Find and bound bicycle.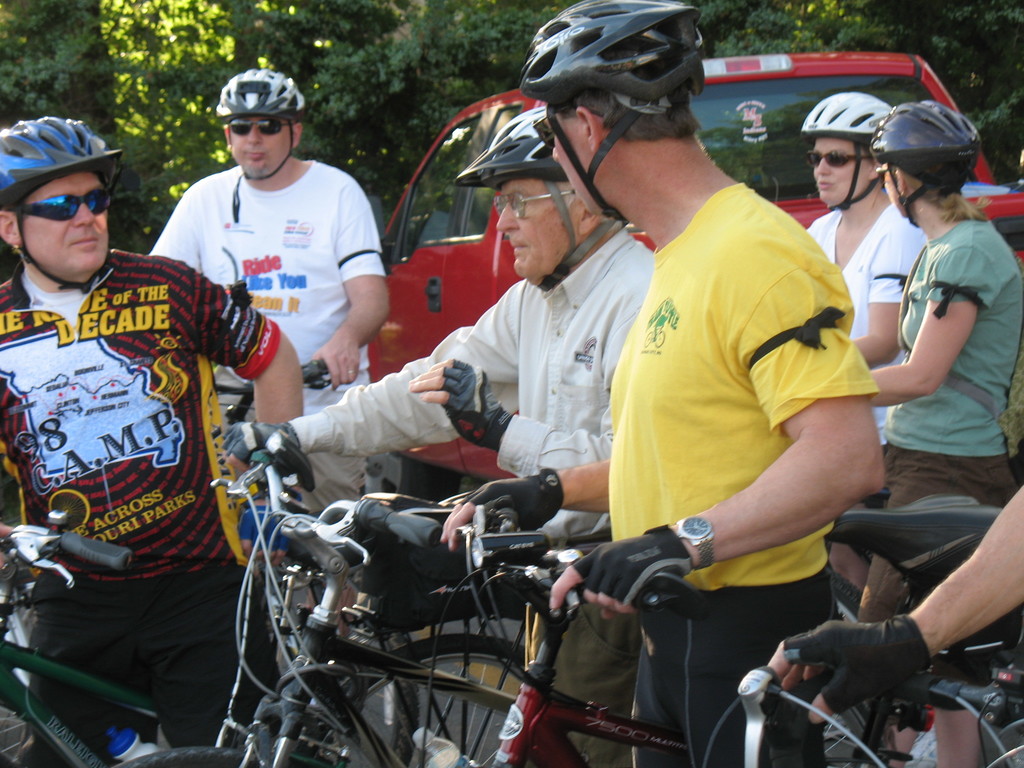
Bound: pyautogui.locateOnScreen(0, 518, 211, 767).
